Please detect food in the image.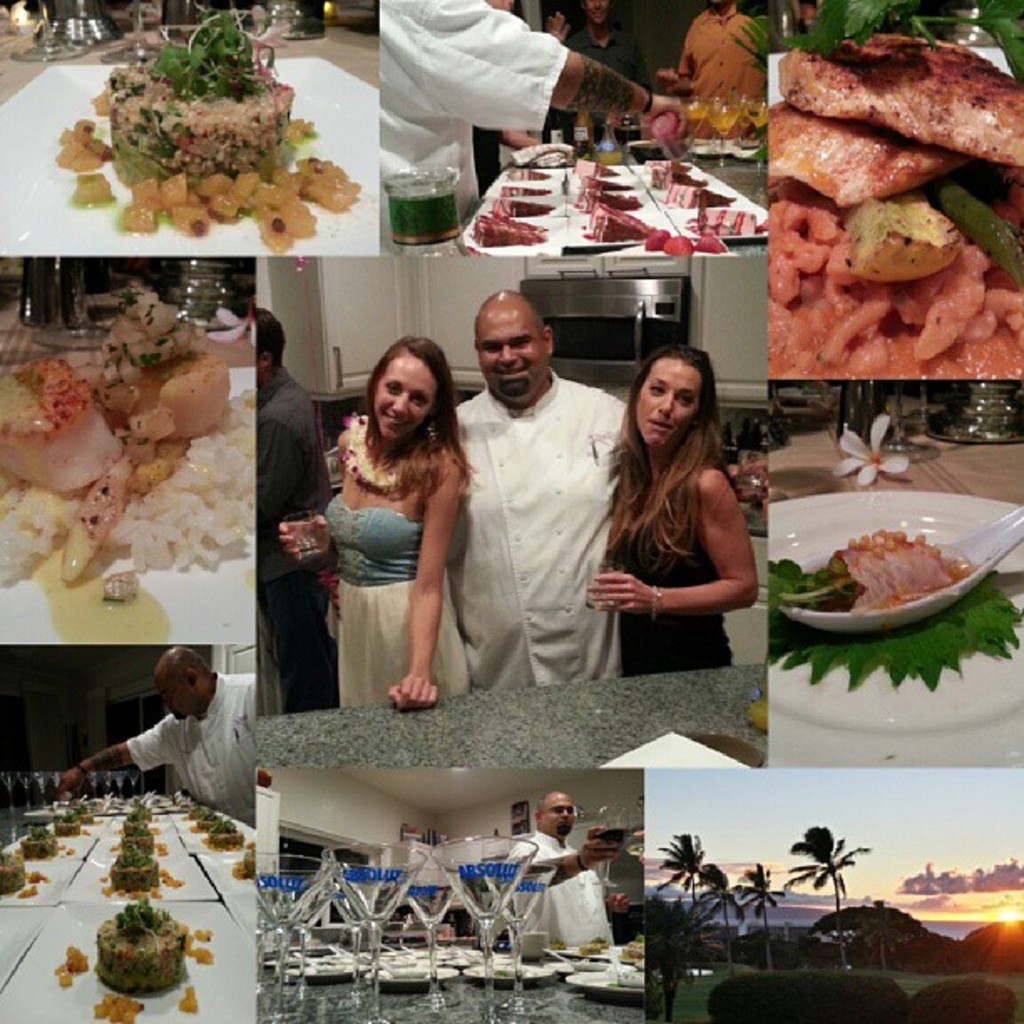
bbox=(571, 157, 621, 179).
